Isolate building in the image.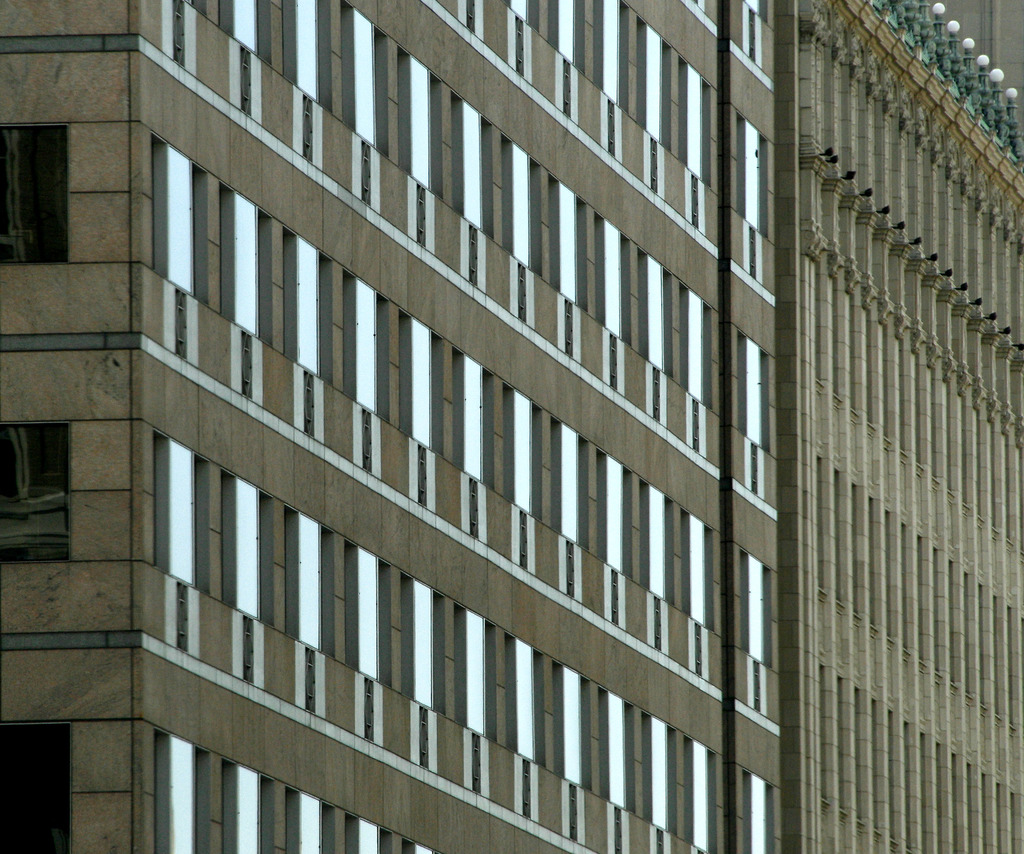
Isolated region: (x1=0, y1=0, x2=1023, y2=853).
